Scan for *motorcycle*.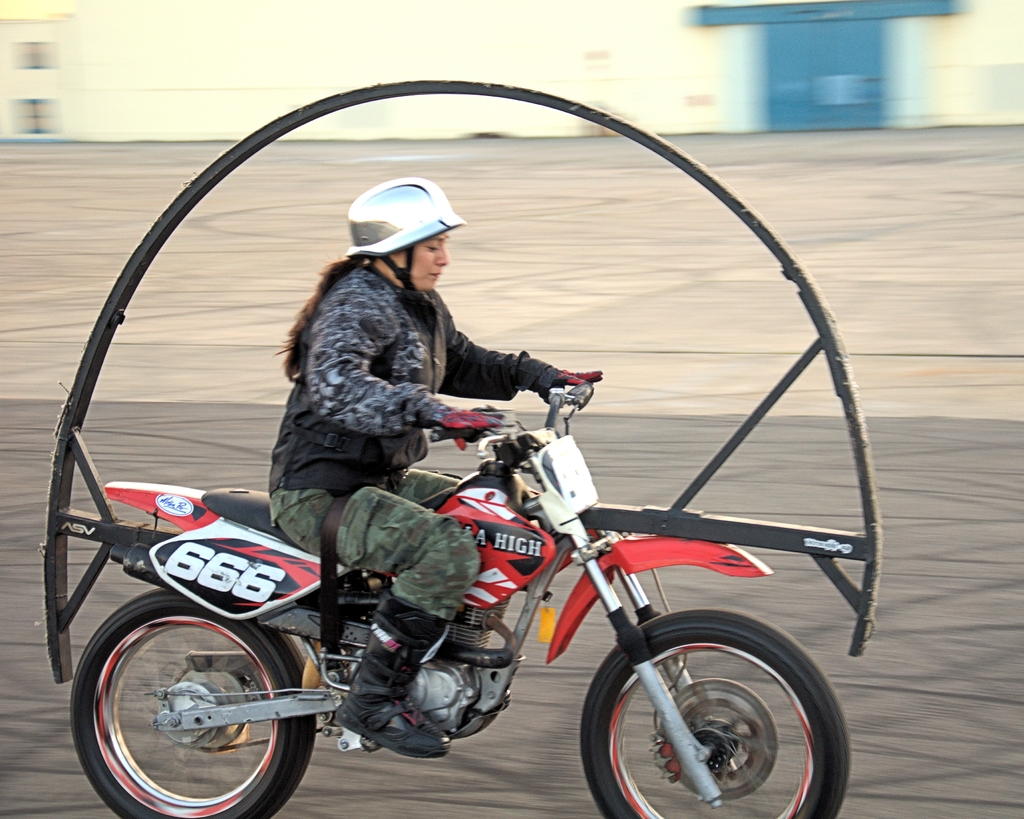
Scan result: <bbox>49, 369, 851, 818</bbox>.
